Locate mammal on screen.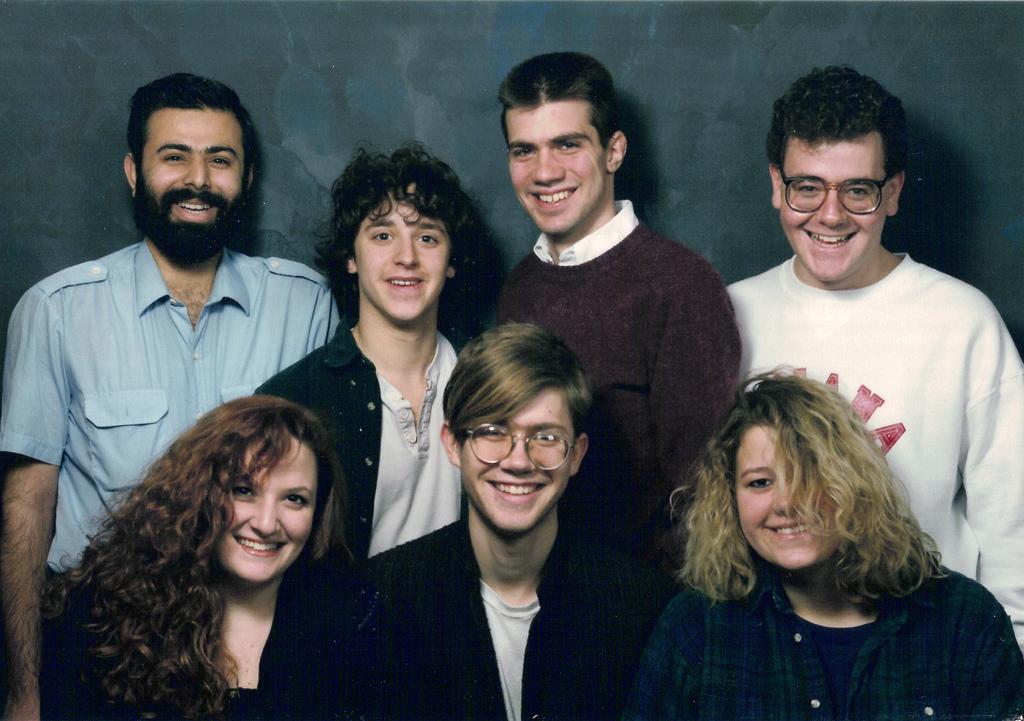
On screen at <region>28, 387, 345, 720</region>.
